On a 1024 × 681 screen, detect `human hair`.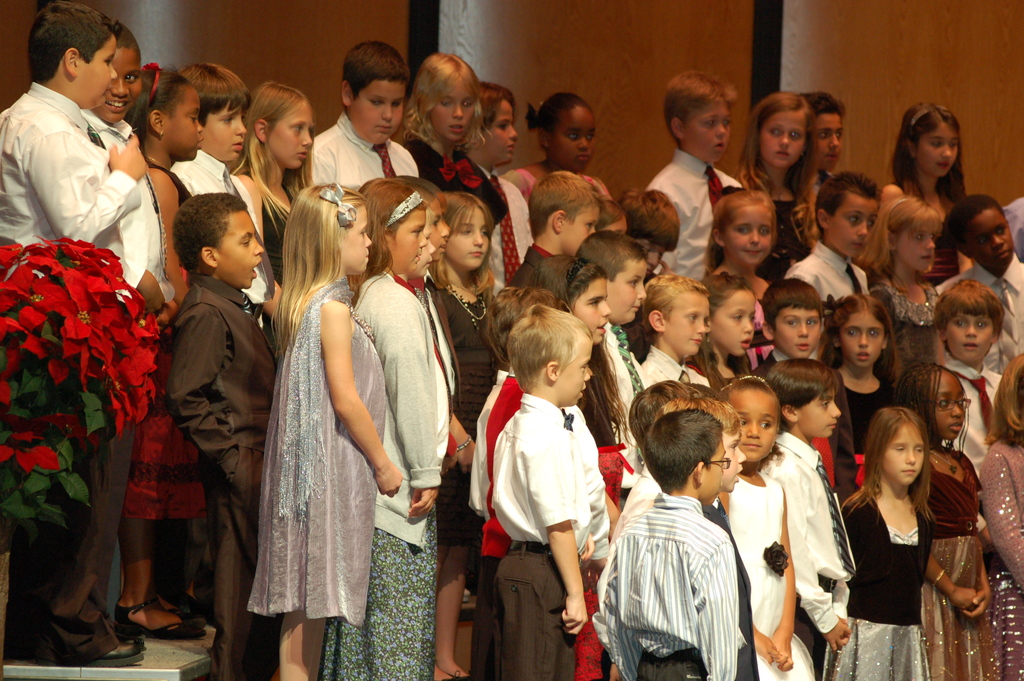
crop(115, 26, 144, 58).
